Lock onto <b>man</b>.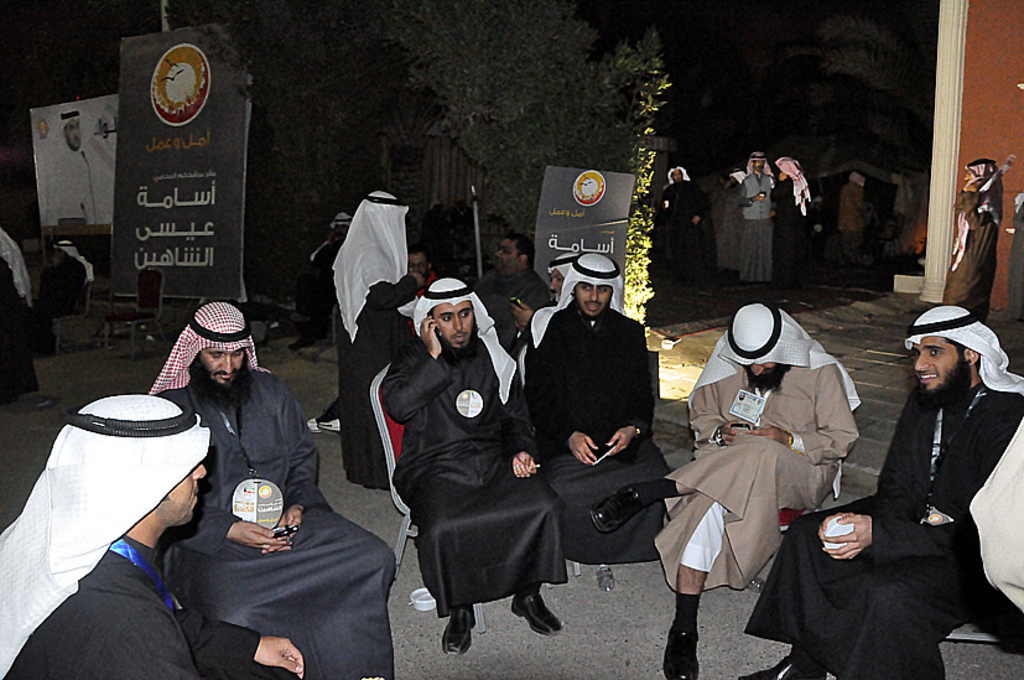
Locked: 515:253:670:562.
